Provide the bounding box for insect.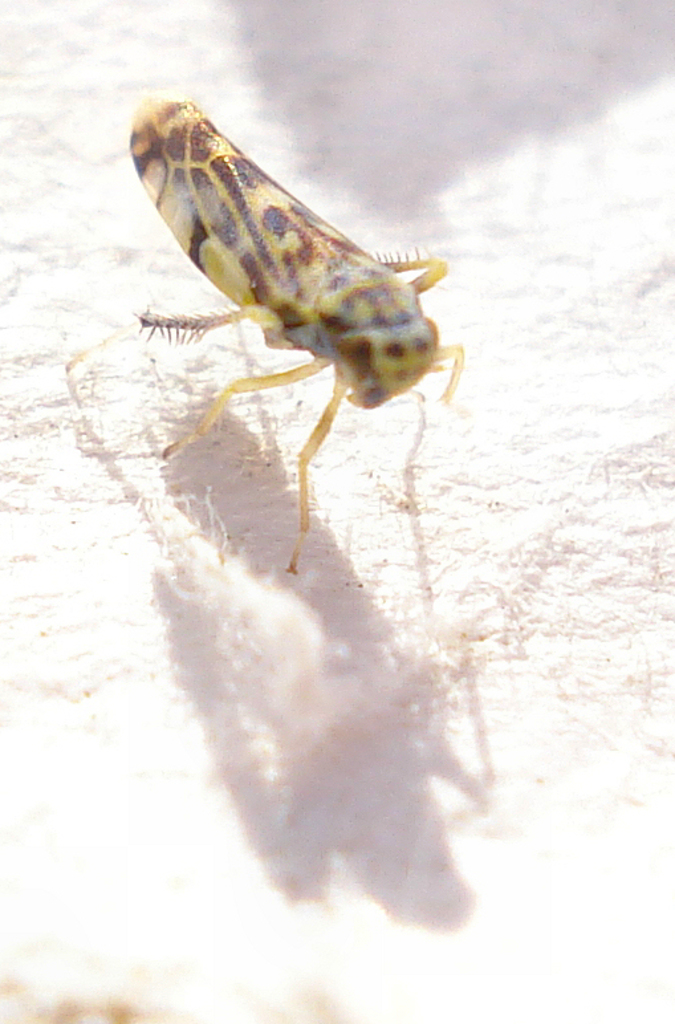
locate(125, 97, 464, 572).
